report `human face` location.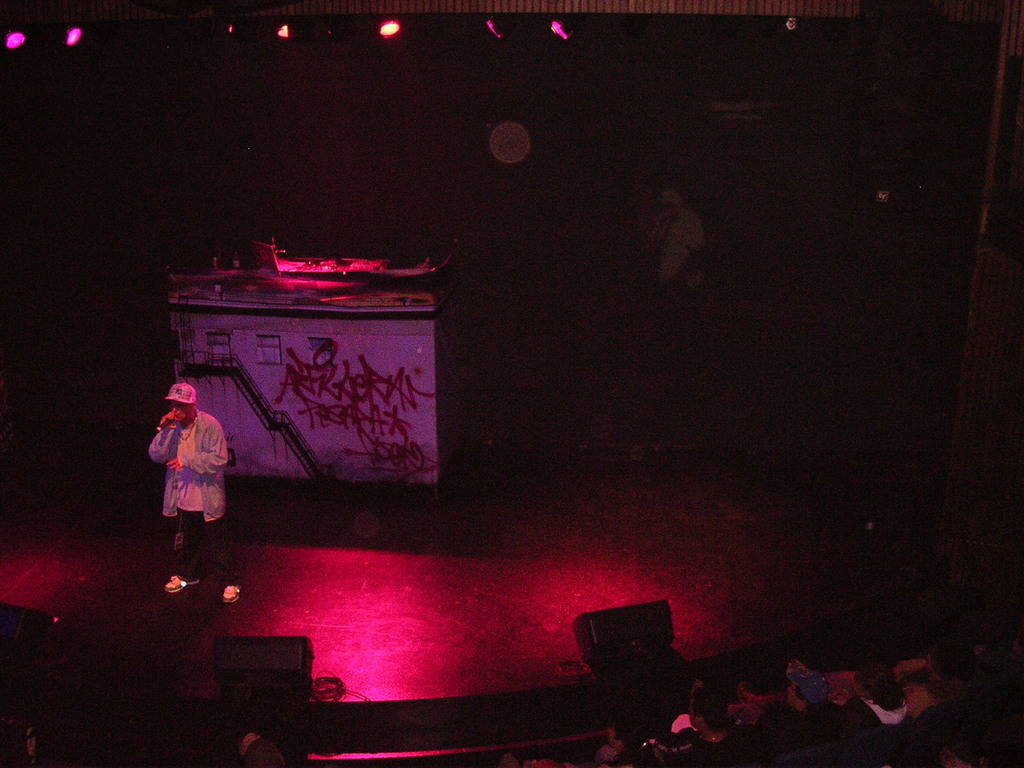
Report: BBox(170, 402, 188, 426).
